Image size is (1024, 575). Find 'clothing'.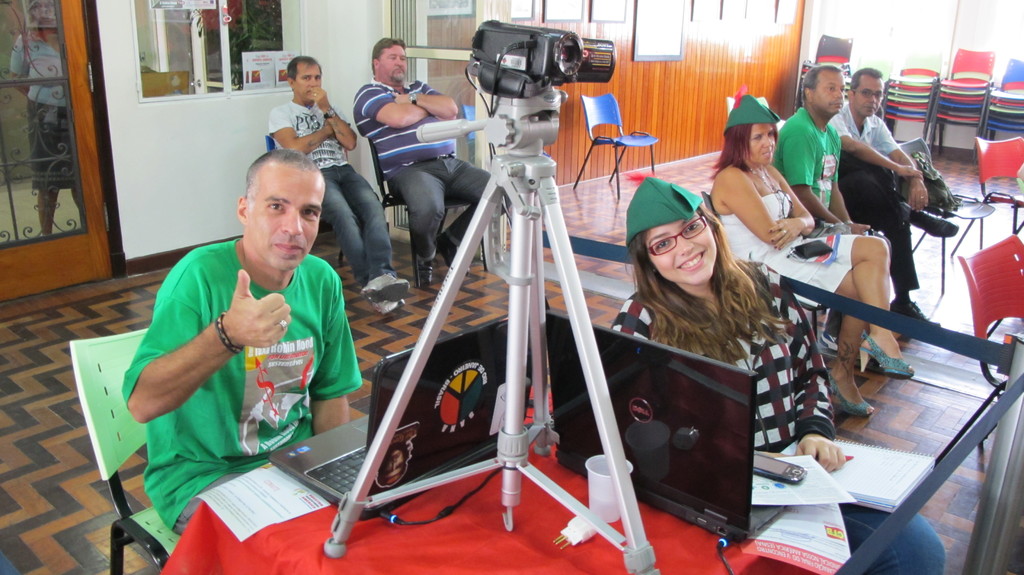
<box>262,98,394,298</box>.
